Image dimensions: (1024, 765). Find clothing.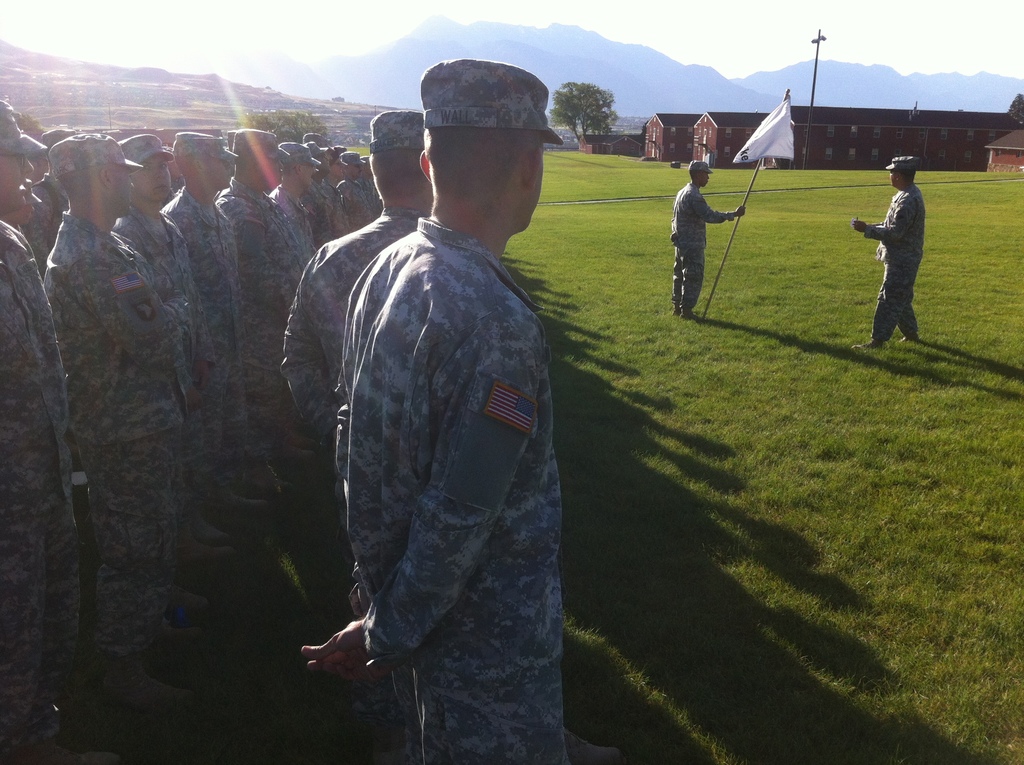
bbox(667, 180, 740, 317).
